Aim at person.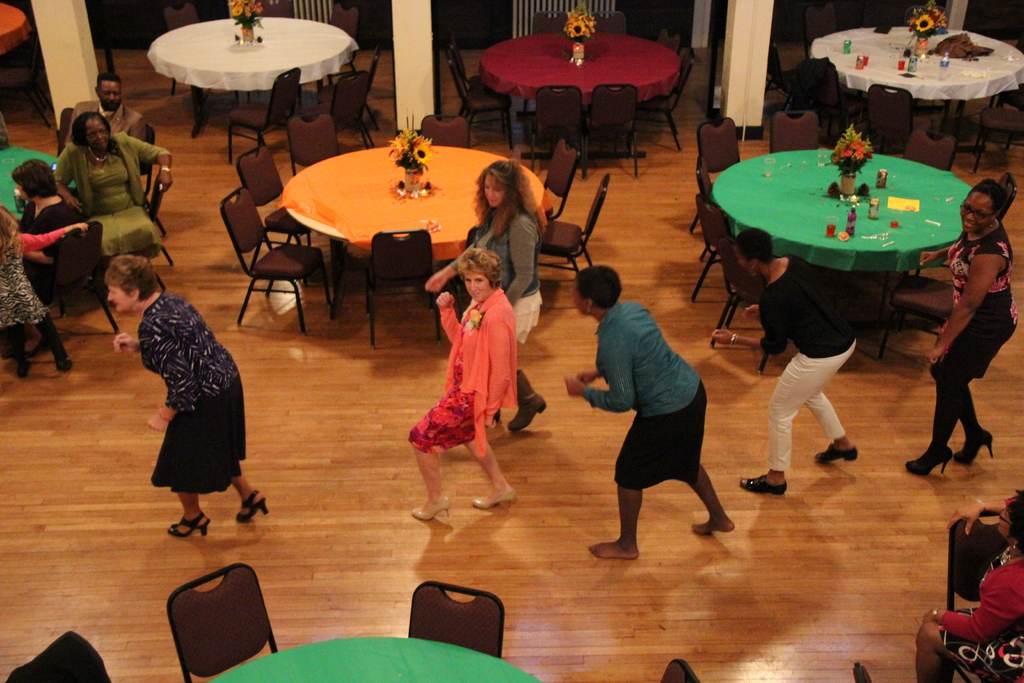
Aimed at region(707, 225, 860, 500).
